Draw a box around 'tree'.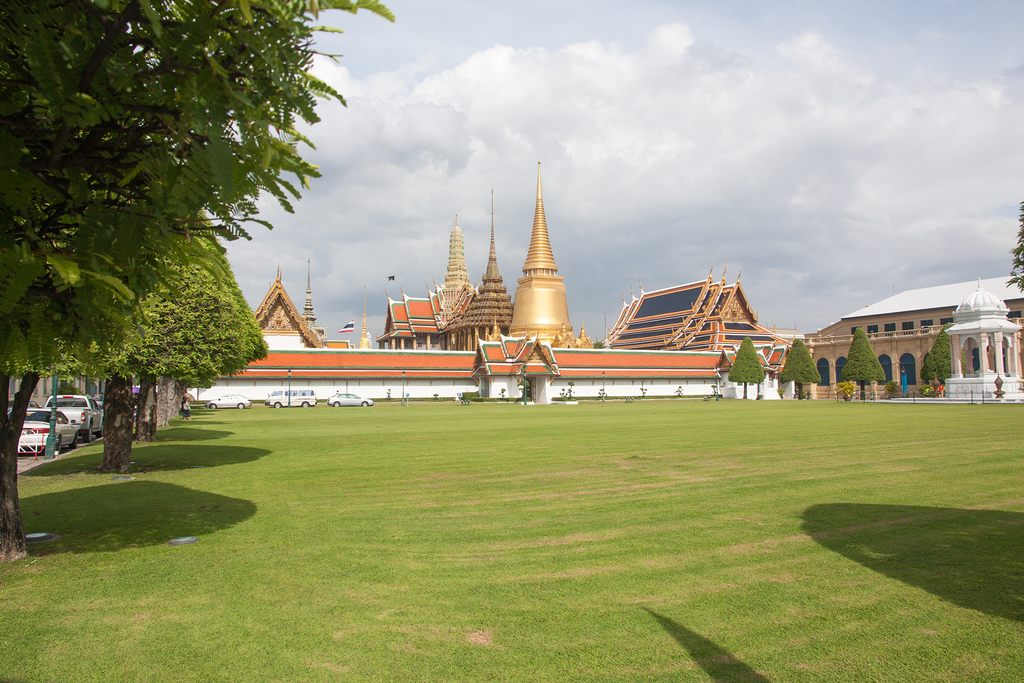
[left=774, top=336, right=819, bottom=402].
